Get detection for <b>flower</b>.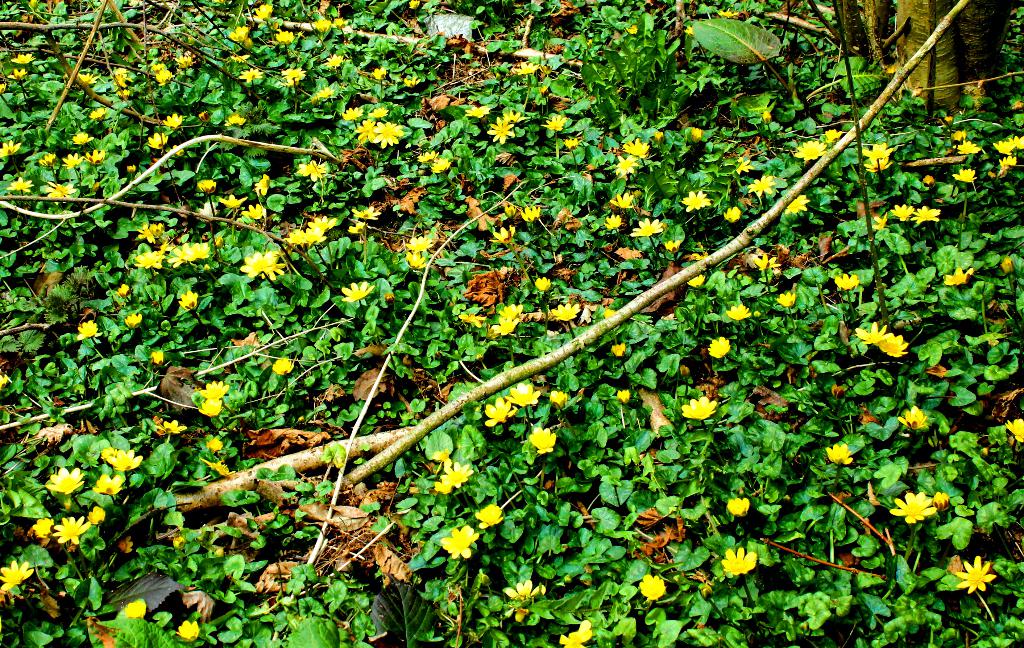
Detection: crop(796, 138, 833, 166).
